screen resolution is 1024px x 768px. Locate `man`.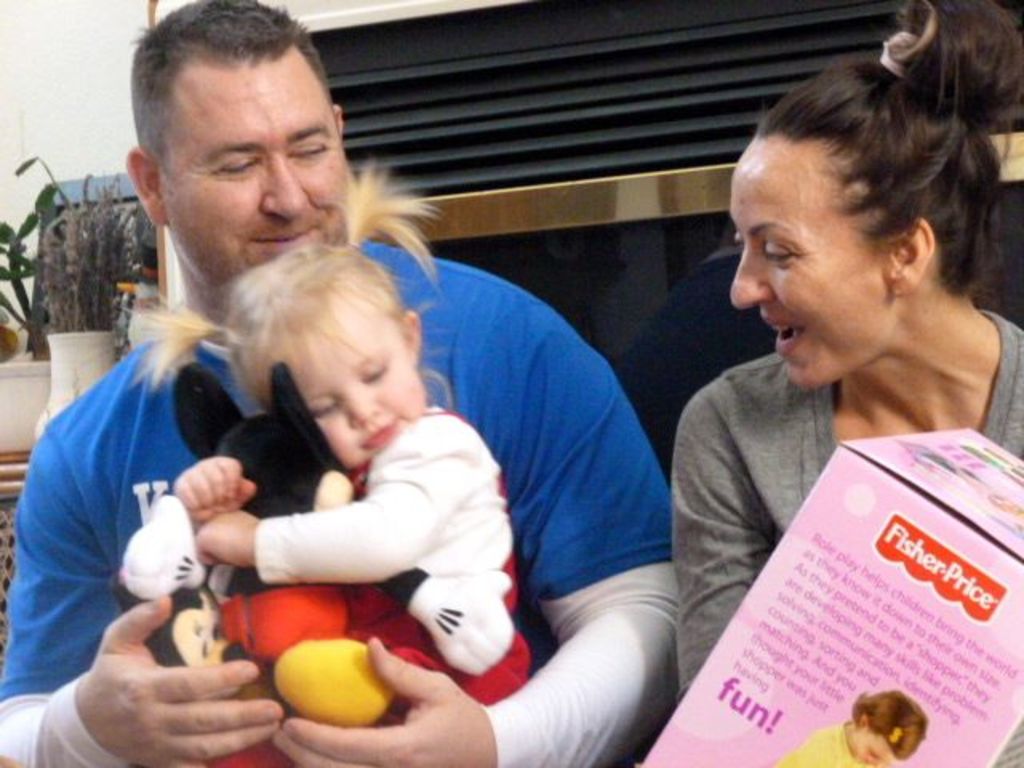
bbox=[0, 0, 686, 766].
